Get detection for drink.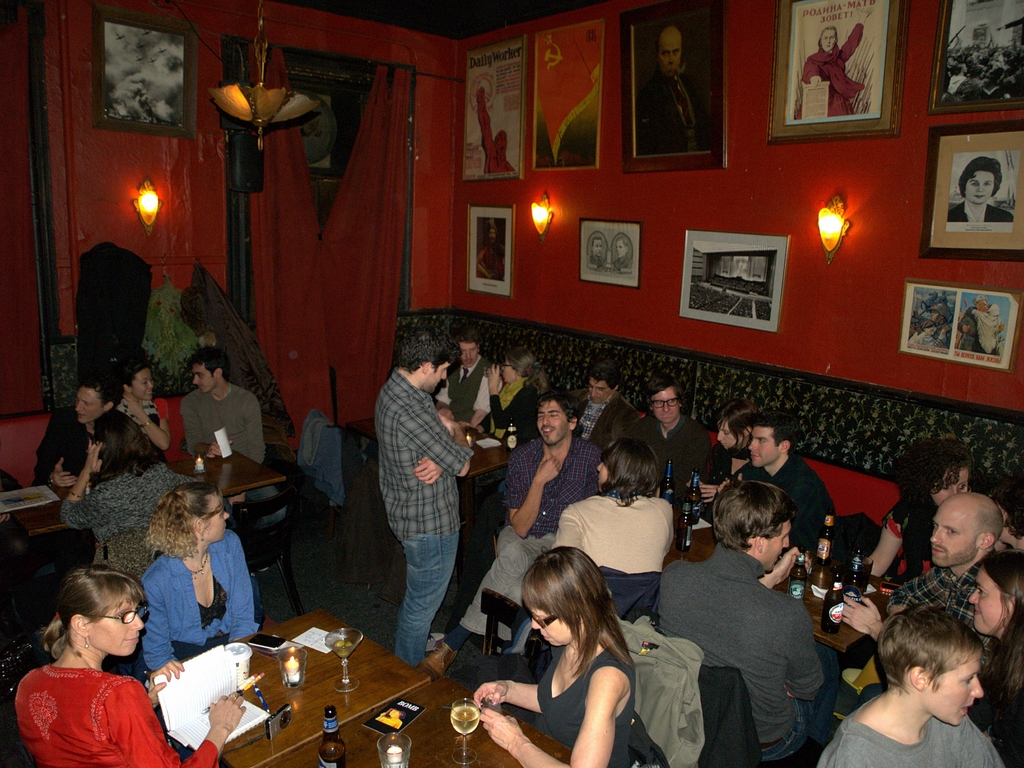
Detection: pyautogui.locateOnScreen(678, 521, 693, 550).
